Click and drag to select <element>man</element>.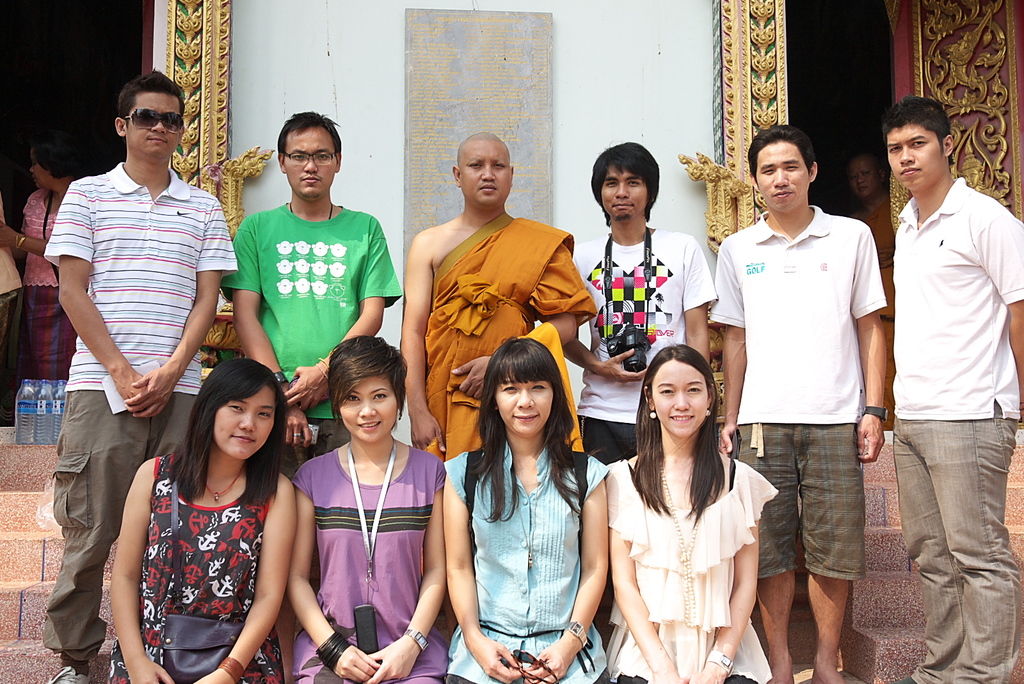
Selection: bbox=[220, 110, 400, 683].
